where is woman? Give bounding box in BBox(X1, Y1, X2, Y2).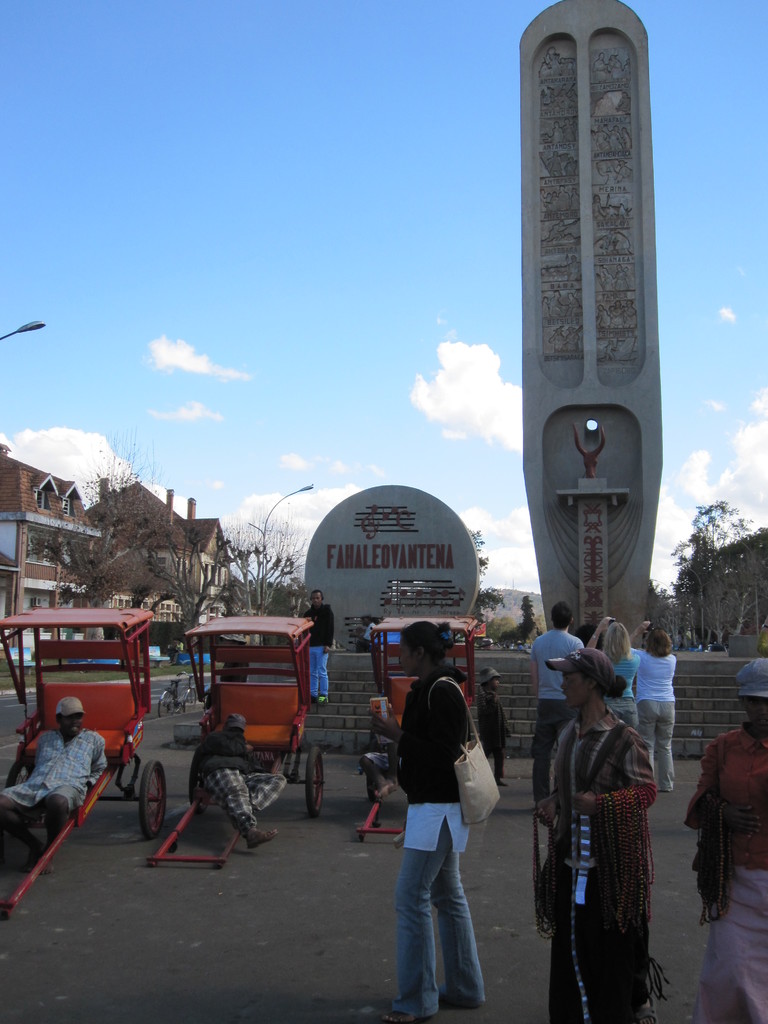
BBox(593, 606, 637, 764).
